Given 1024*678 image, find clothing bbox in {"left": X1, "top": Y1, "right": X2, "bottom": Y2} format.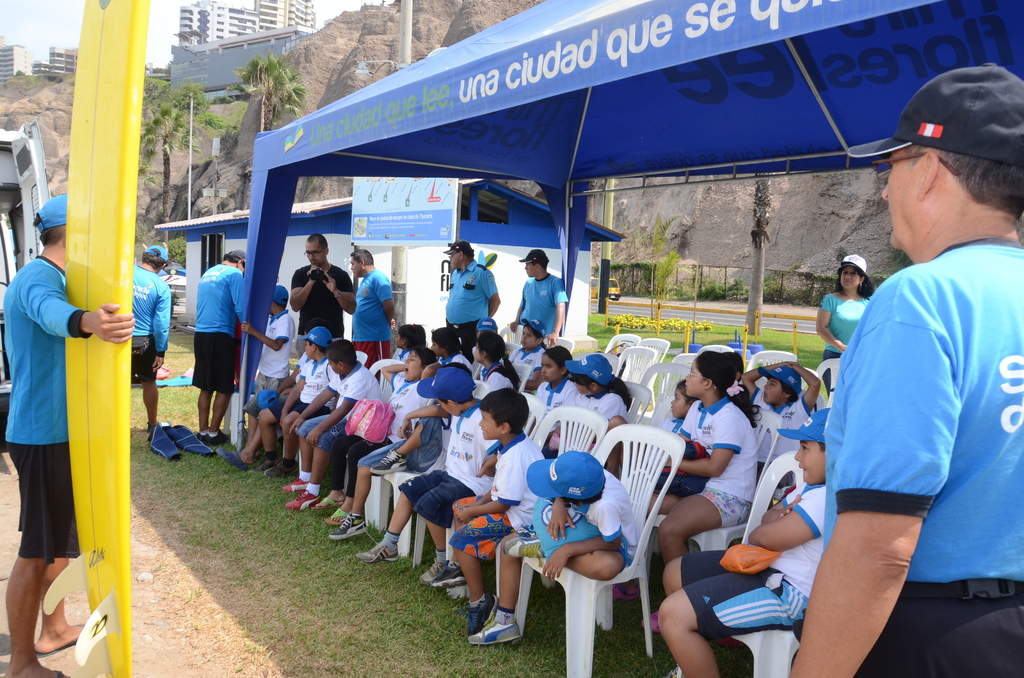
{"left": 776, "top": 412, "right": 829, "bottom": 444}.
